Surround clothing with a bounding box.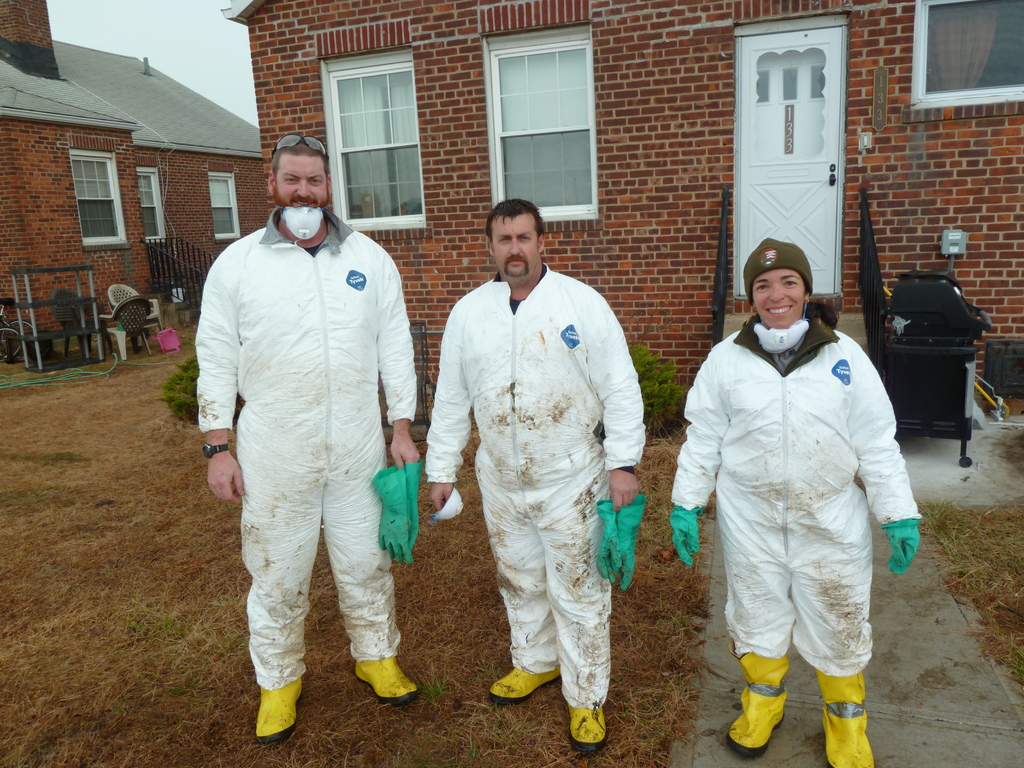
428/276/644/714.
